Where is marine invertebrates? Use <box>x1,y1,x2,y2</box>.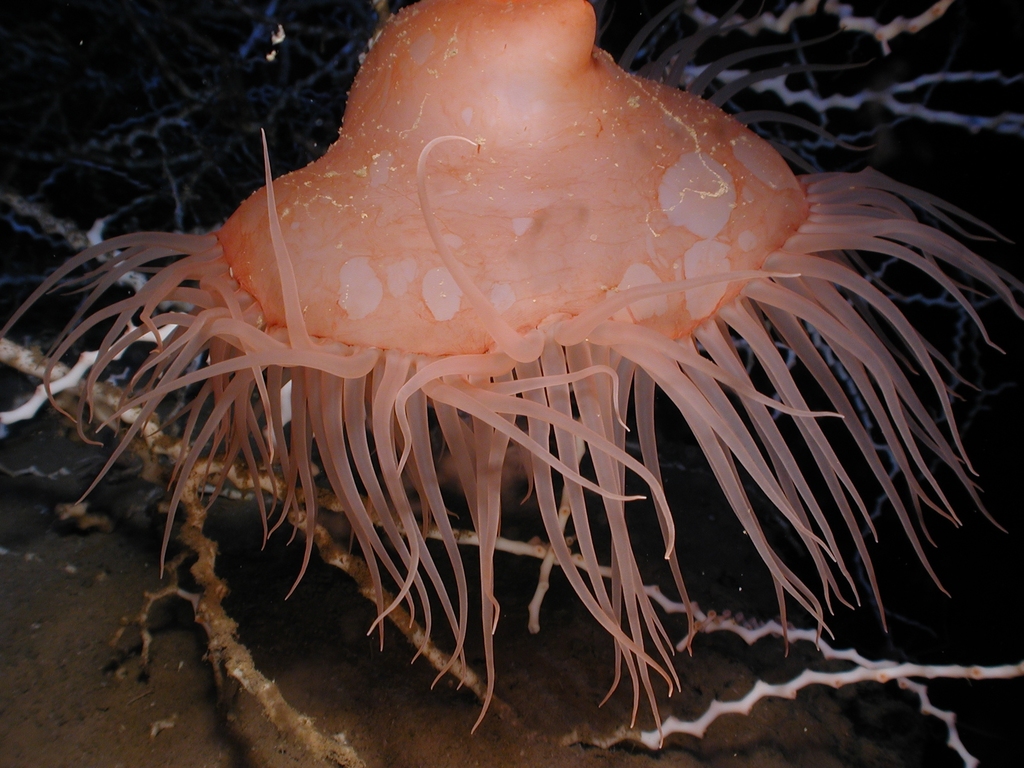
<box>0,0,1023,738</box>.
